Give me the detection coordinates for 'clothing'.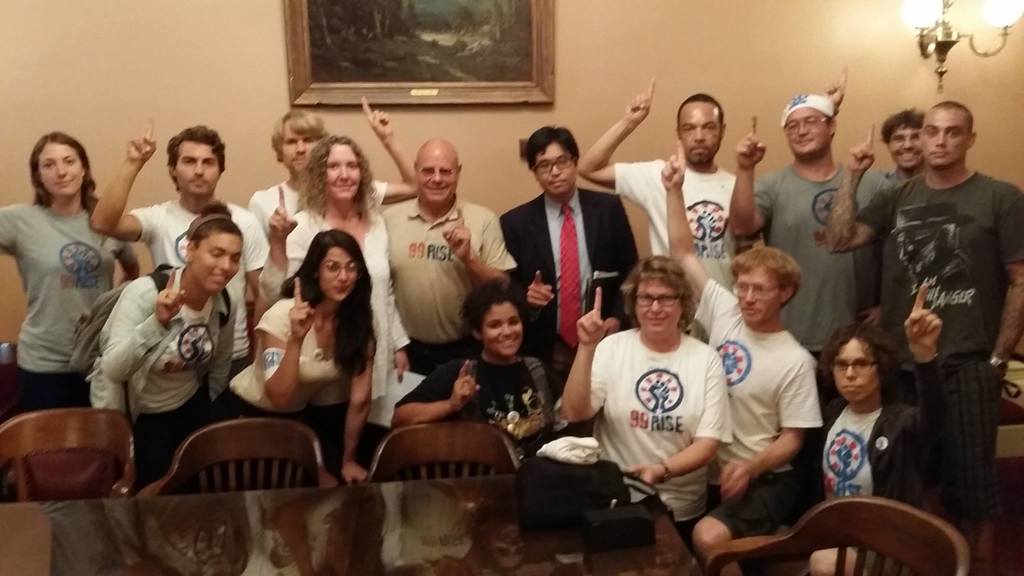
232 285 346 411.
